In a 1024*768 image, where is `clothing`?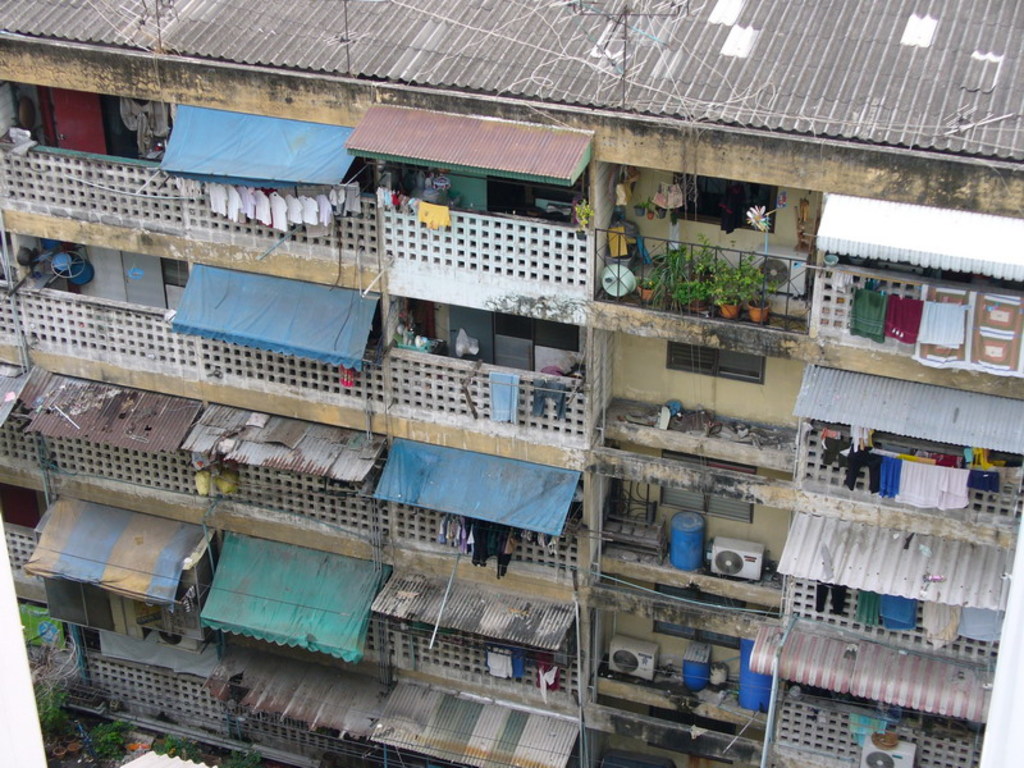
[974, 468, 1004, 494].
